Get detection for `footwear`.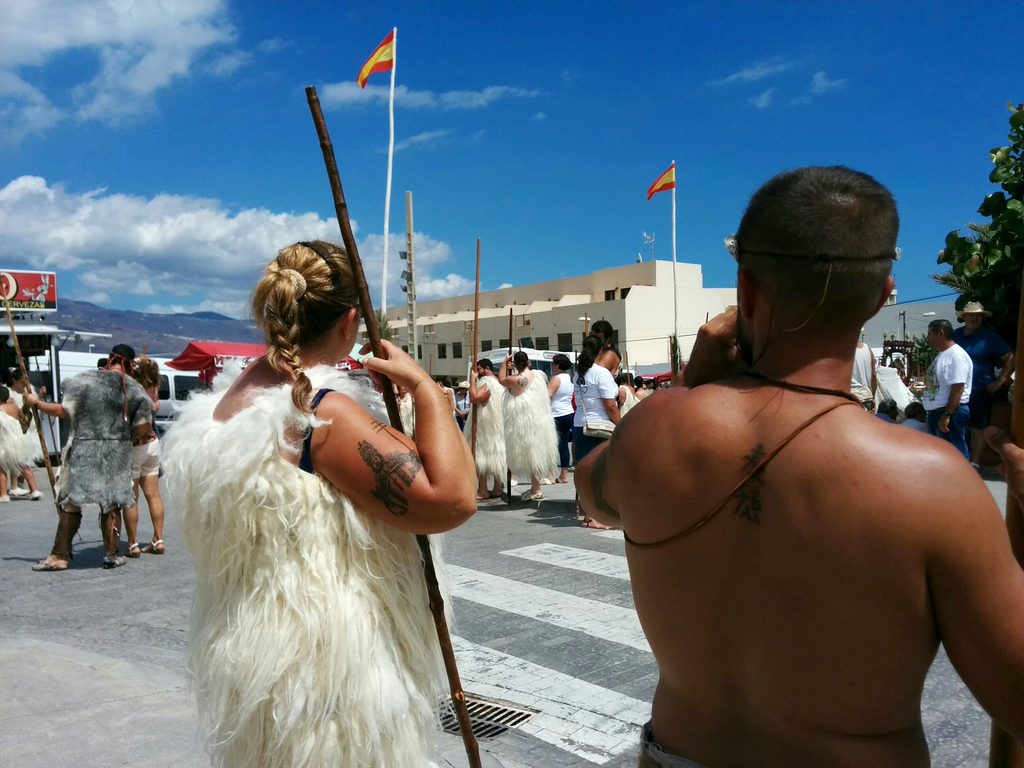
Detection: x1=28, y1=560, x2=52, y2=569.
